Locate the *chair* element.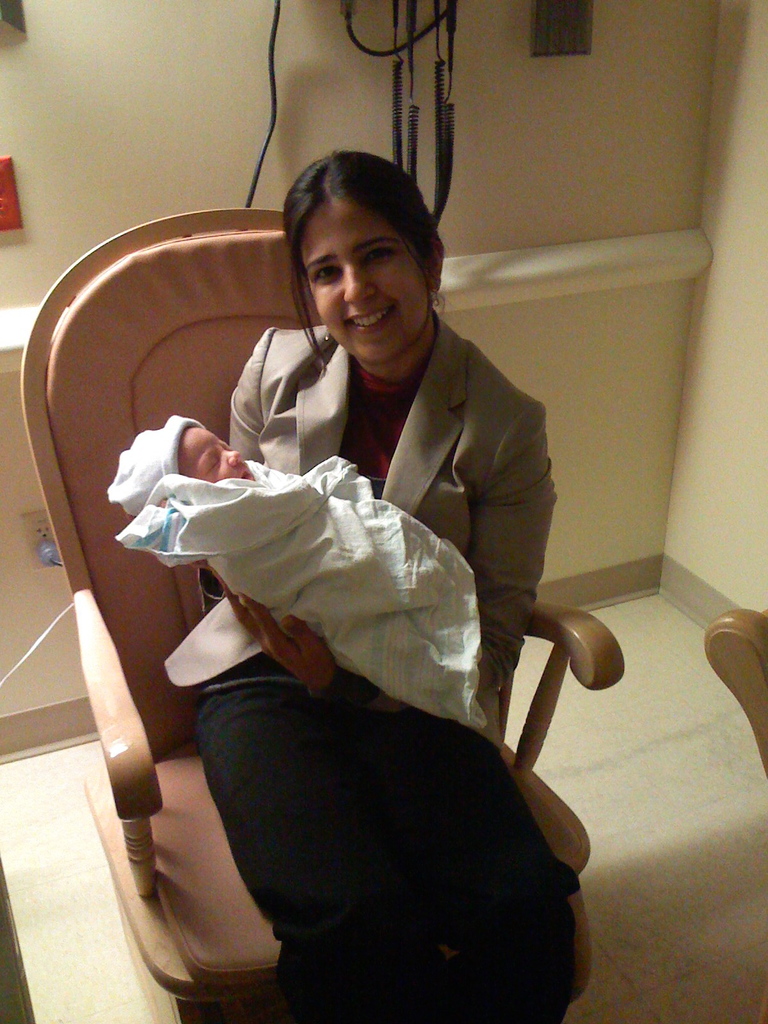
Element bbox: pyautogui.locateOnScreen(68, 301, 632, 1008).
